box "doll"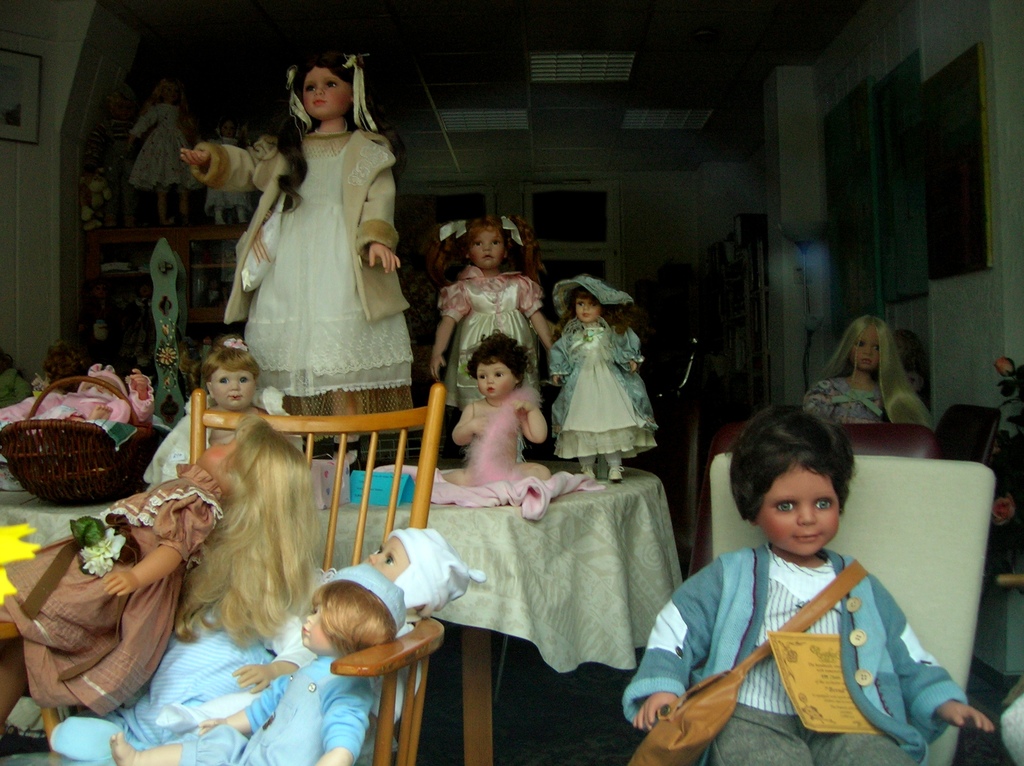
left=225, top=47, right=408, bottom=446
